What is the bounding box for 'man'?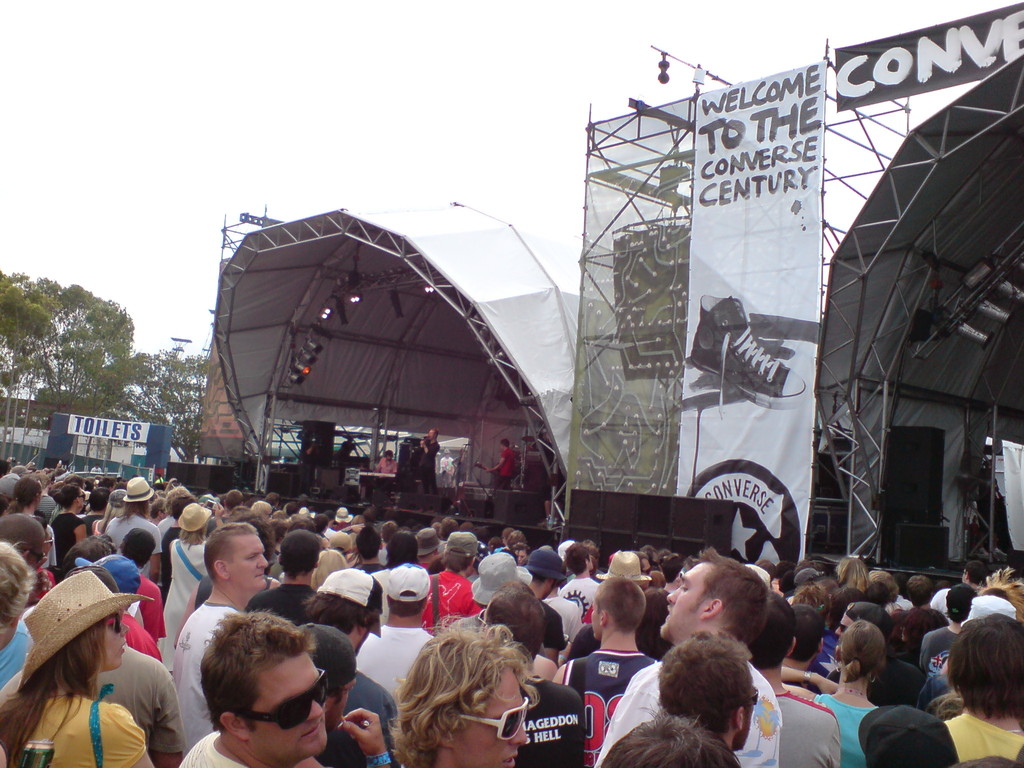
{"x1": 417, "y1": 427, "x2": 440, "y2": 493}.
